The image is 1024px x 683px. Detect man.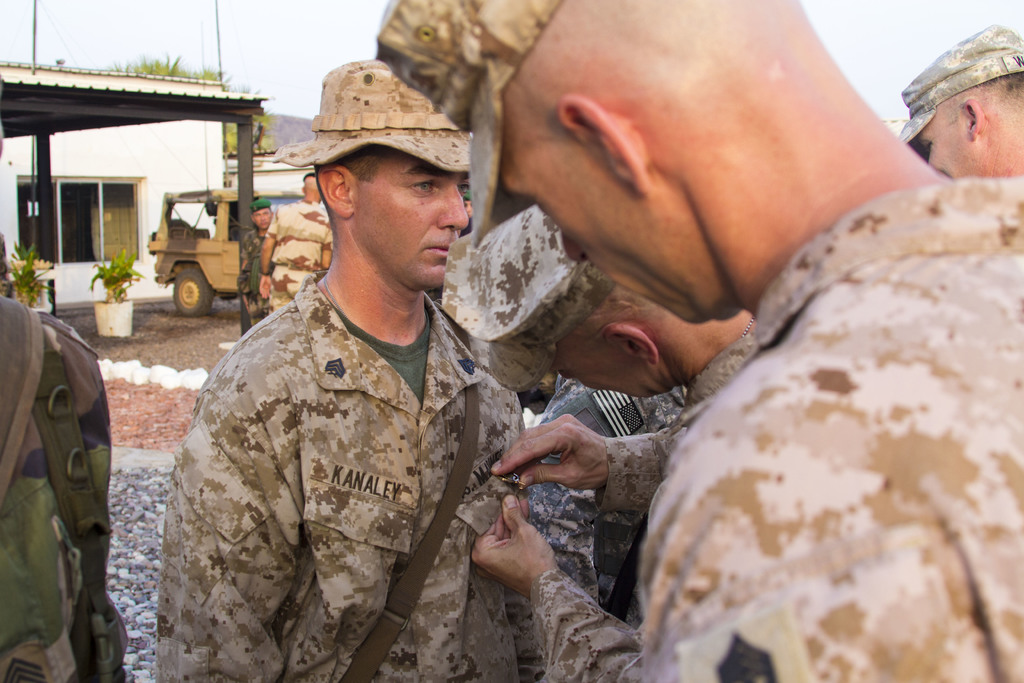
Detection: detection(244, 197, 276, 325).
